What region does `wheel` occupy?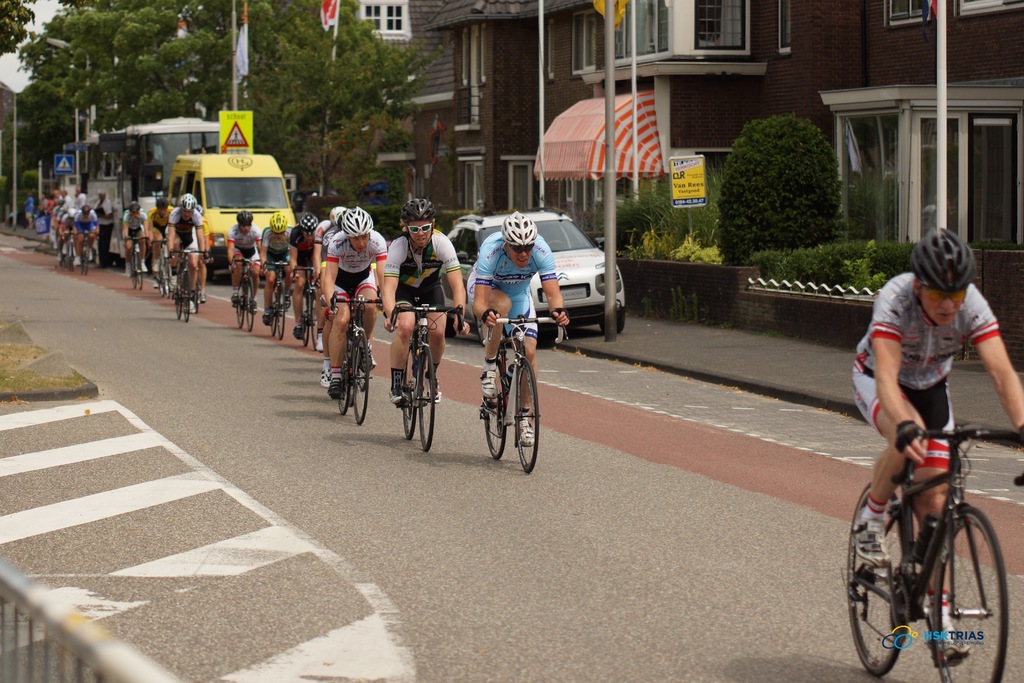
[left=311, top=297, right=316, bottom=347].
